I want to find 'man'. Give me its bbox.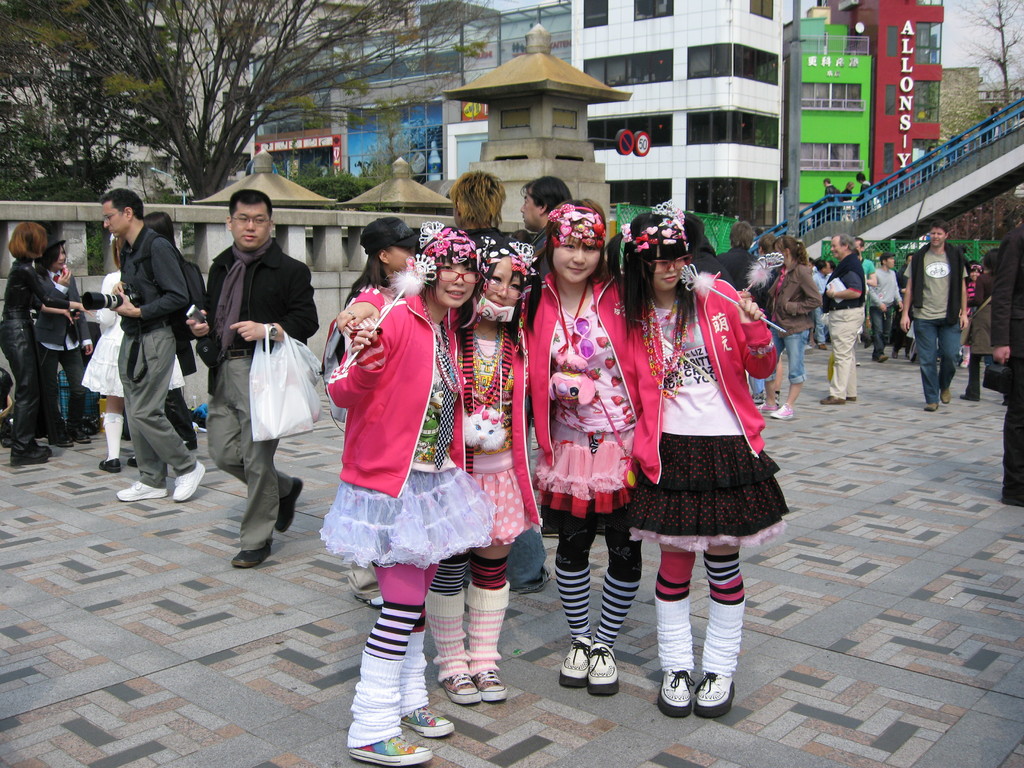
crop(821, 234, 867, 404).
